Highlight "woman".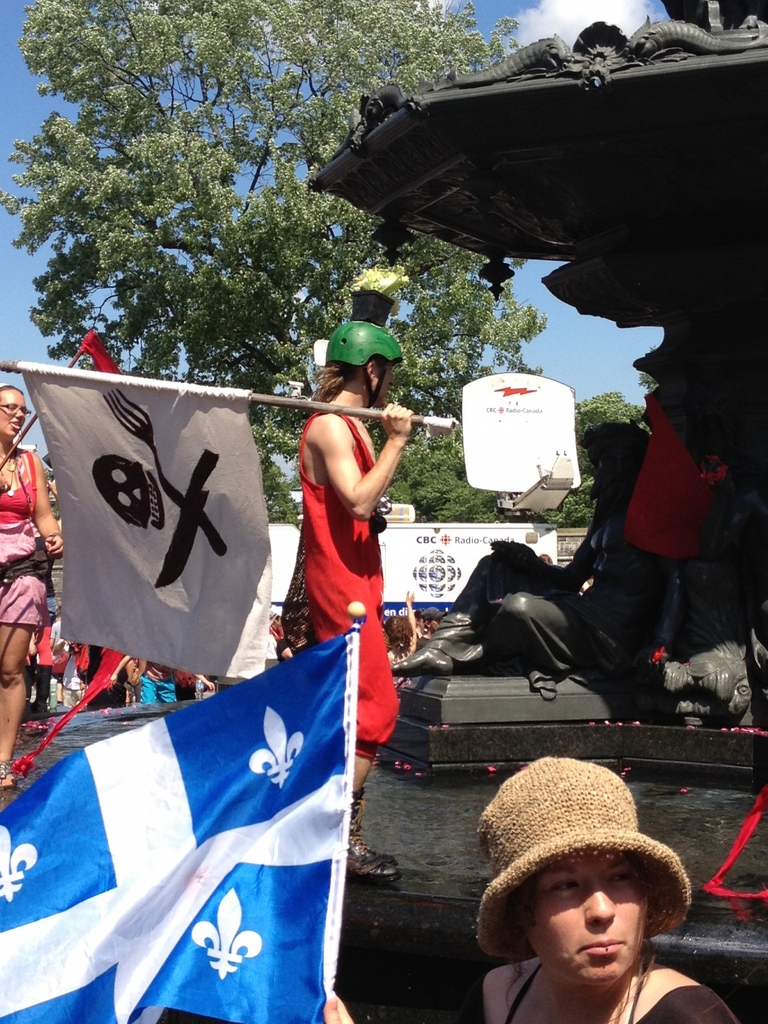
Highlighted region: {"x1": 319, "y1": 760, "x2": 741, "y2": 1023}.
